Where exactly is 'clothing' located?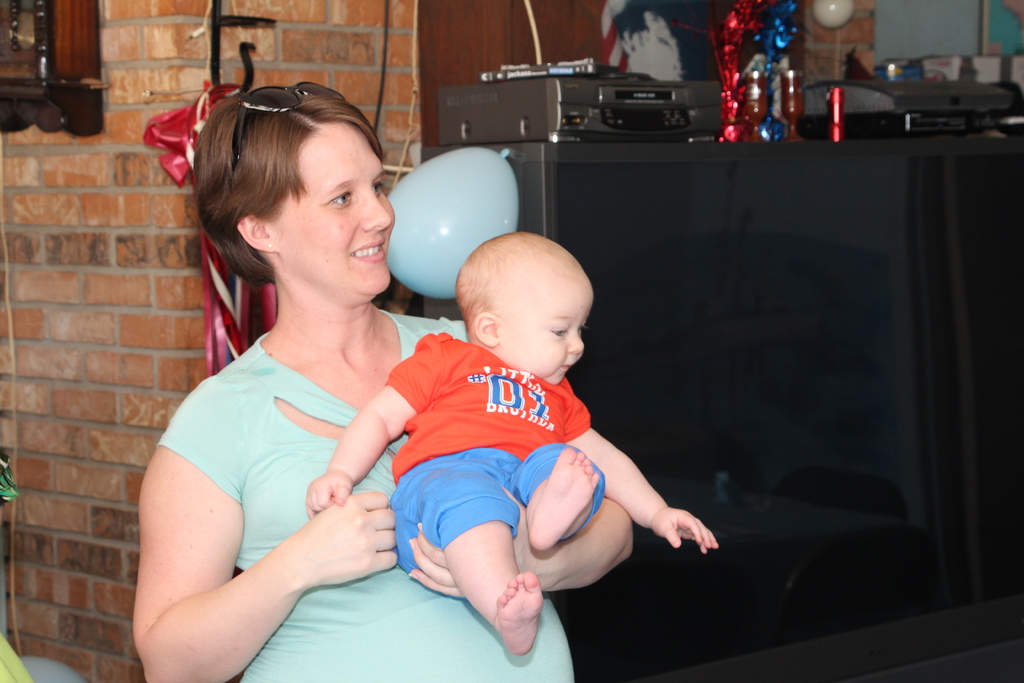
Its bounding box is (363,311,583,585).
